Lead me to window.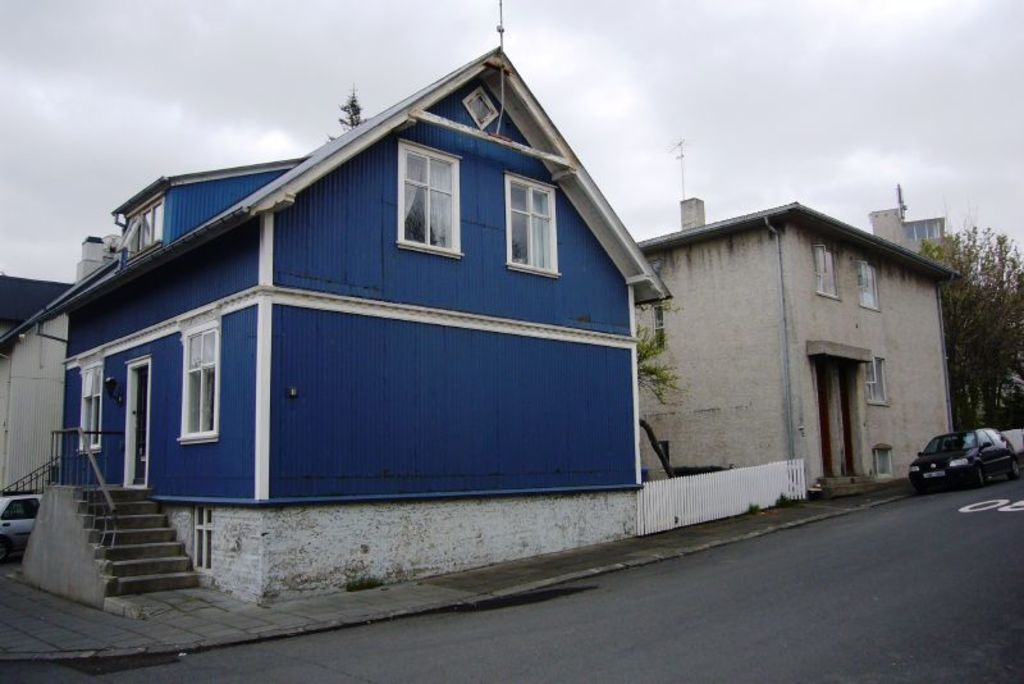
Lead to 70,362,109,448.
